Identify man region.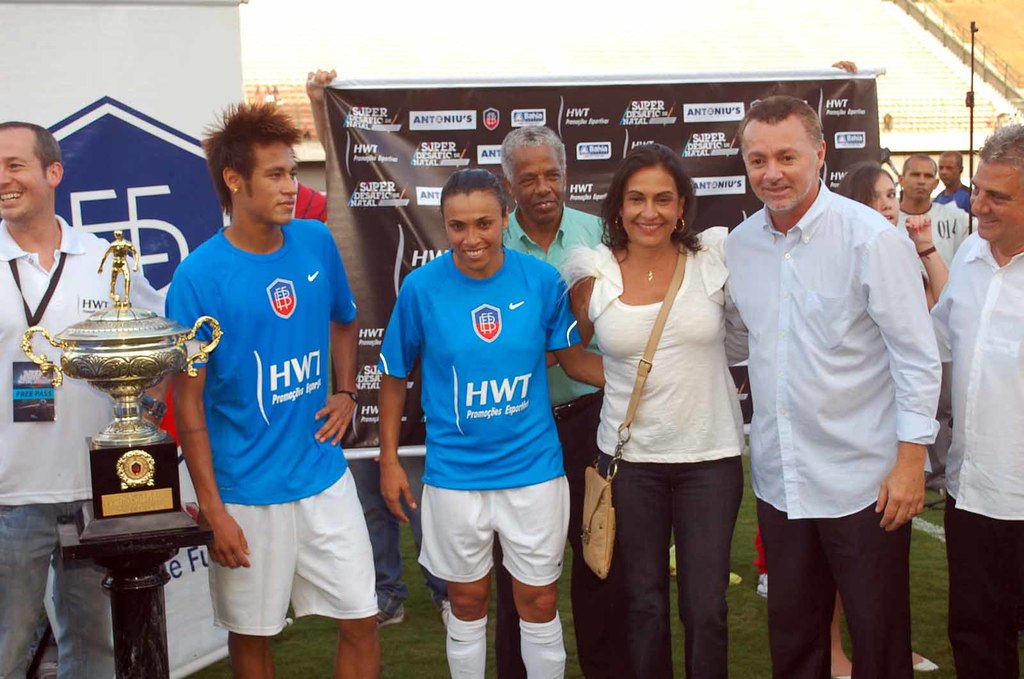
Region: <box>921,118,1023,678</box>.
